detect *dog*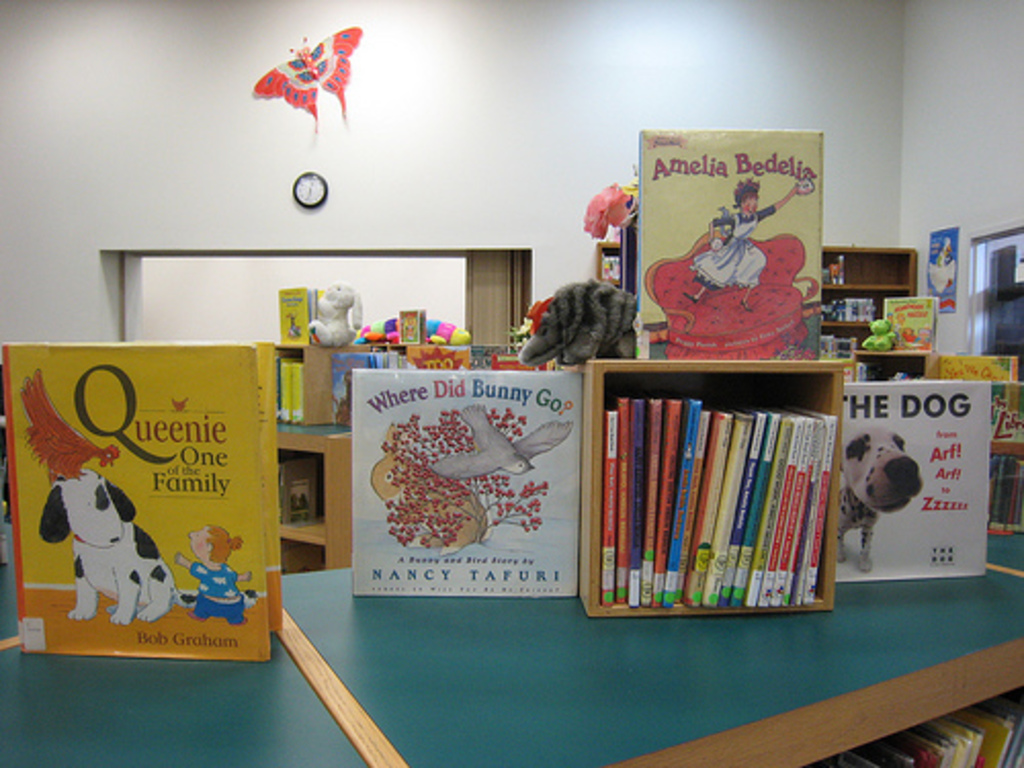
BBox(840, 426, 924, 571)
